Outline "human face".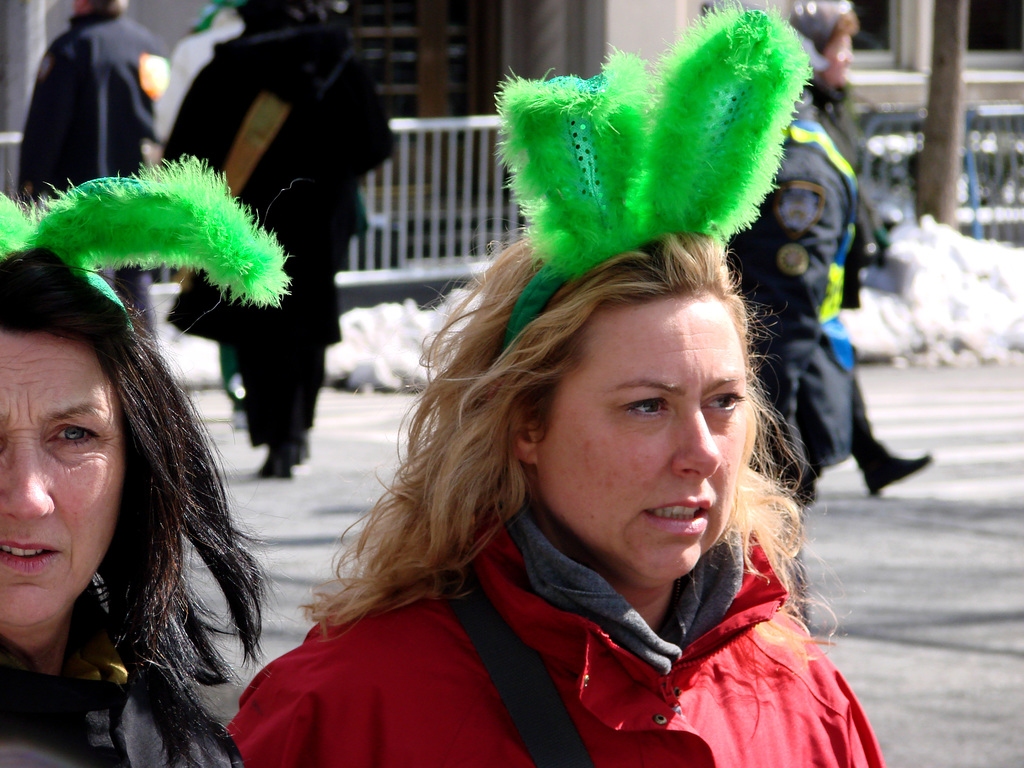
Outline: [822, 29, 856, 85].
